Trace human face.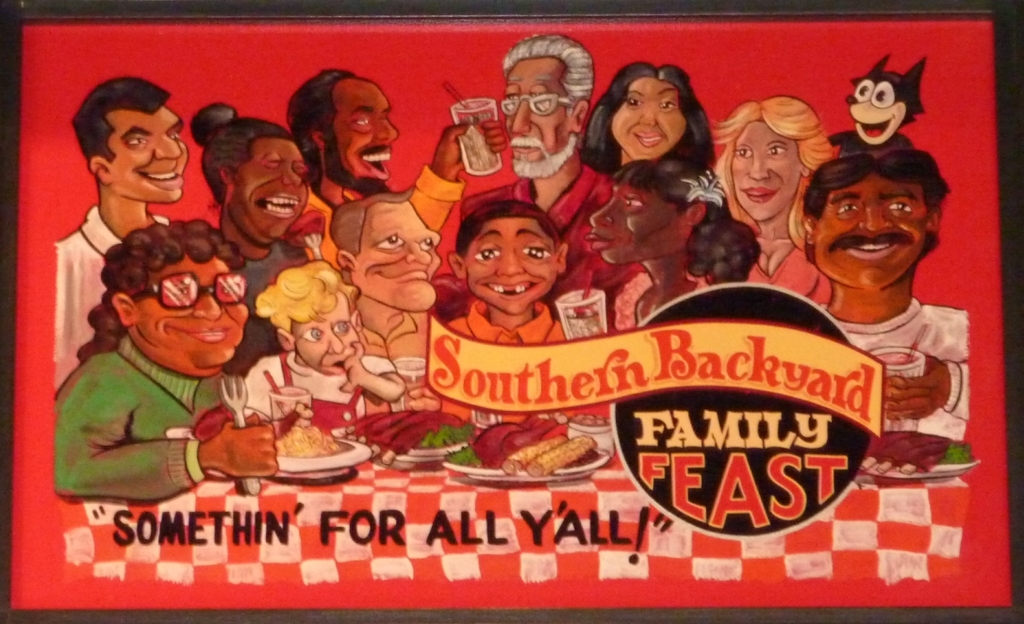
Traced to locate(286, 291, 363, 373).
